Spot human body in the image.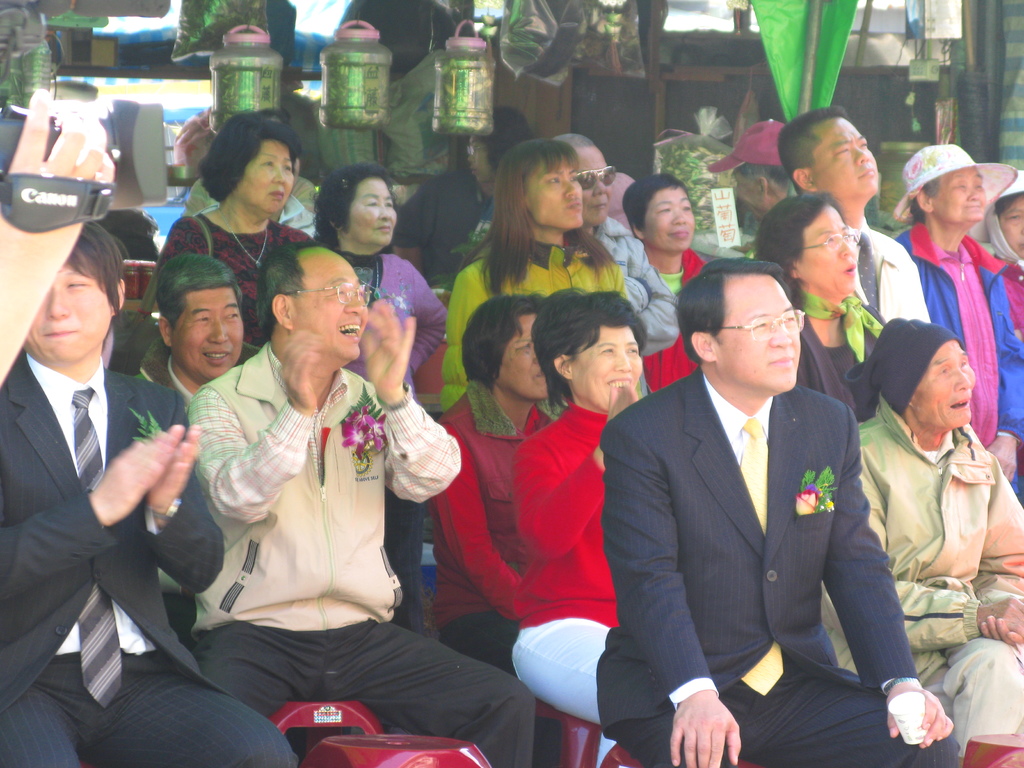
human body found at bbox(124, 259, 268, 647).
